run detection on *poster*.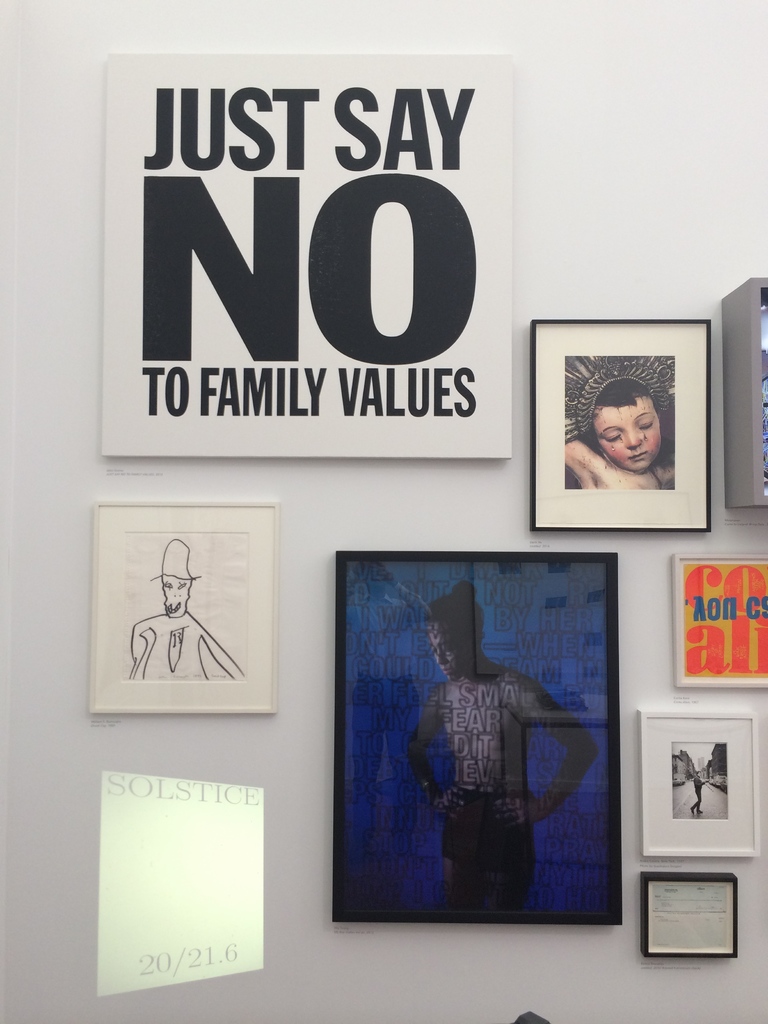
Result: 527 312 708 534.
